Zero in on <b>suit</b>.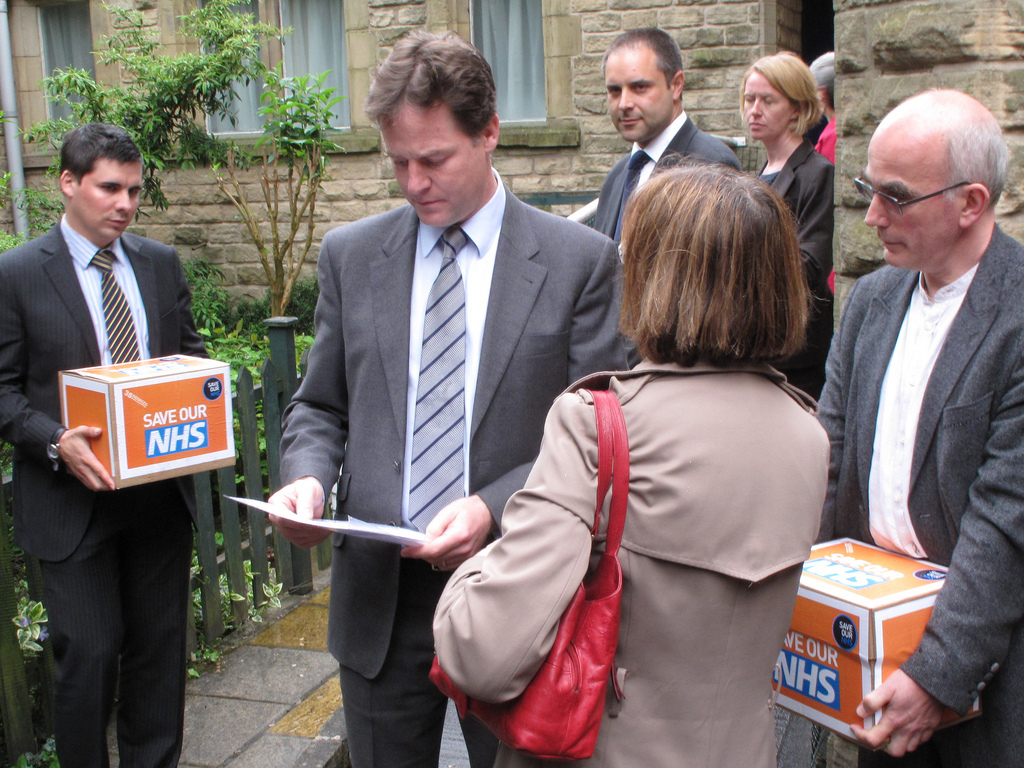
Zeroed in: region(592, 109, 738, 249).
